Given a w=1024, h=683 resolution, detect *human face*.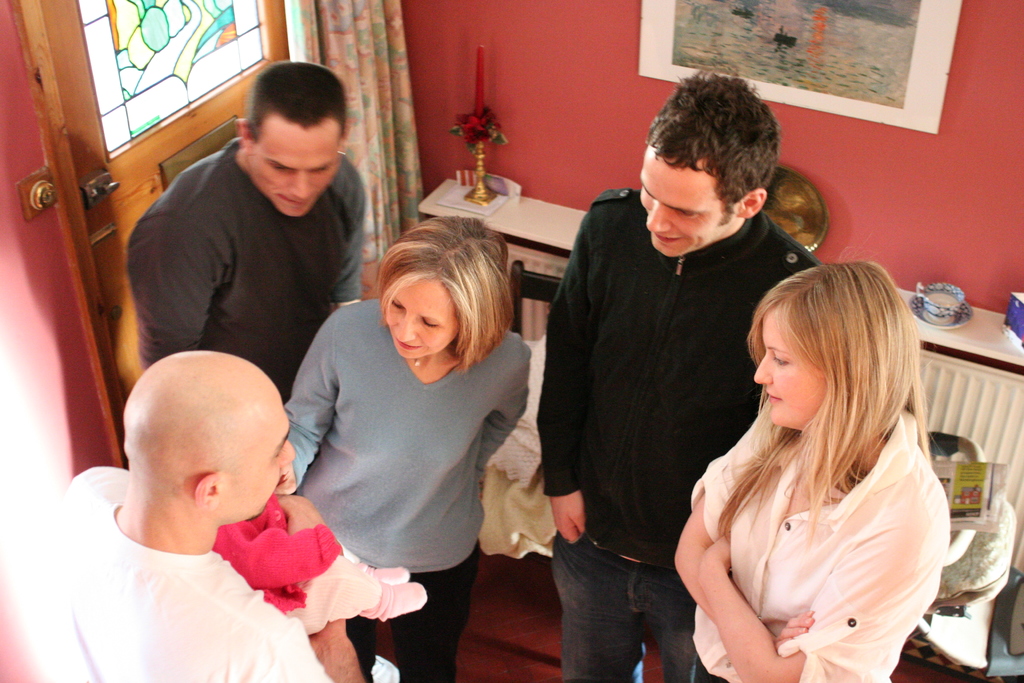
(640, 145, 741, 258).
